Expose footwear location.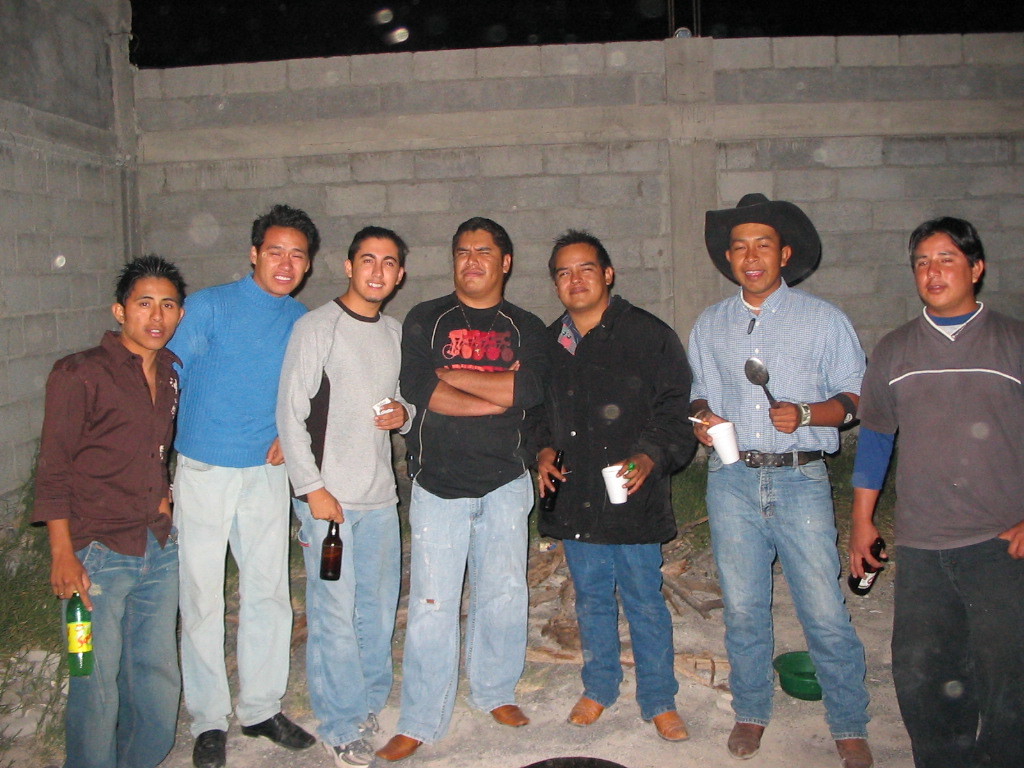
Exposed at bbox(649, 706, 691, 742).
